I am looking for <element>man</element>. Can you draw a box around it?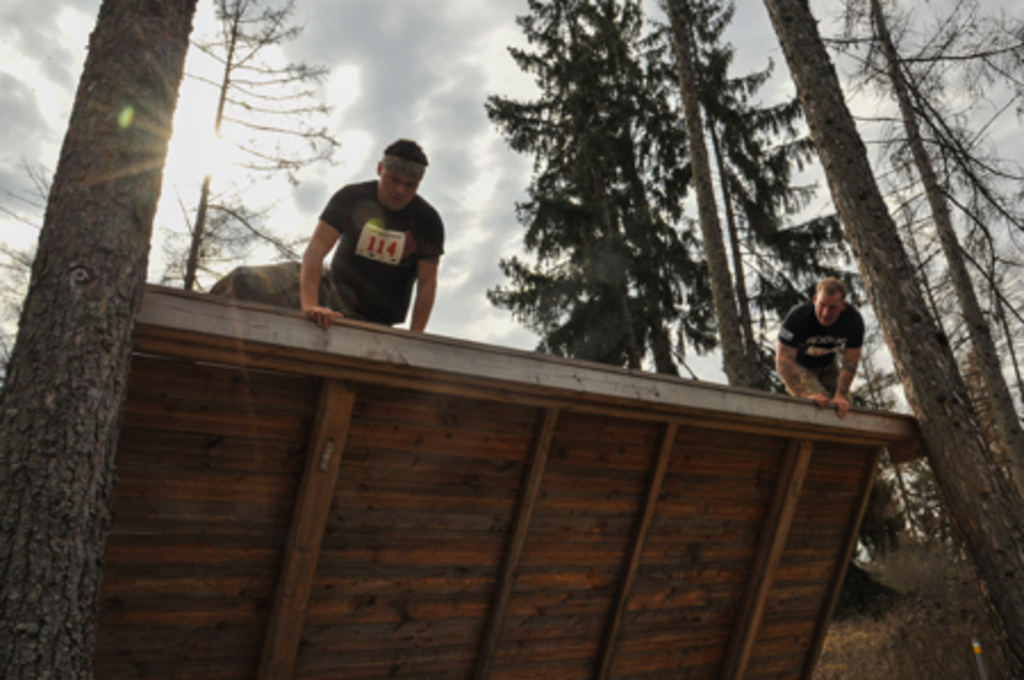
Sure, the bounding box is pyautogui.locateOnScreen(289, 139, 453, 339).
